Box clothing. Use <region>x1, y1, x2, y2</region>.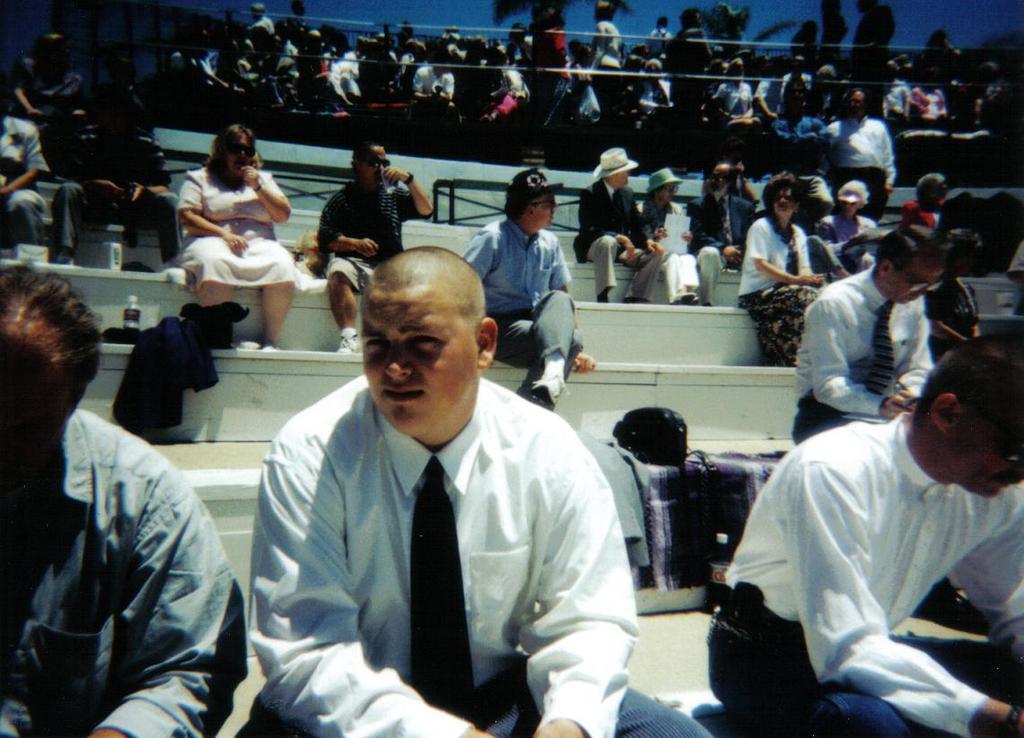
<region>14, 48, 95, 112</region>.
